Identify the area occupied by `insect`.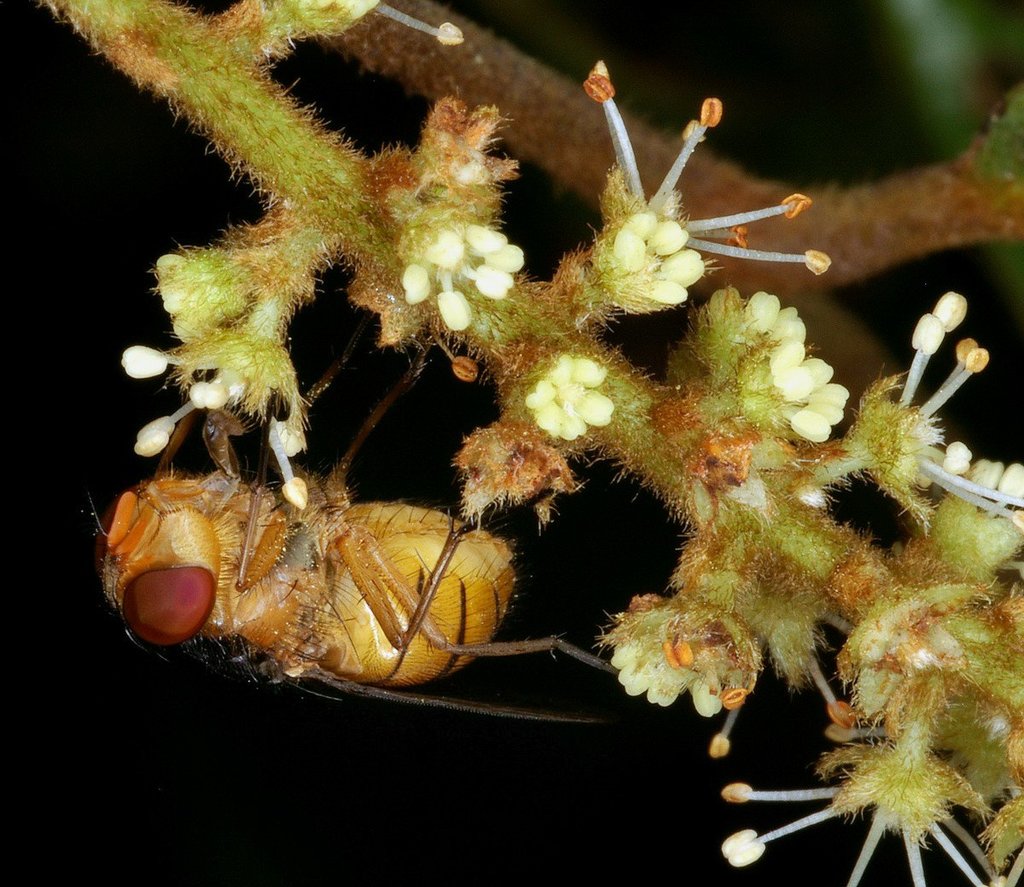
Area: <bbox>79, 314, 622, 725</bbox>.
